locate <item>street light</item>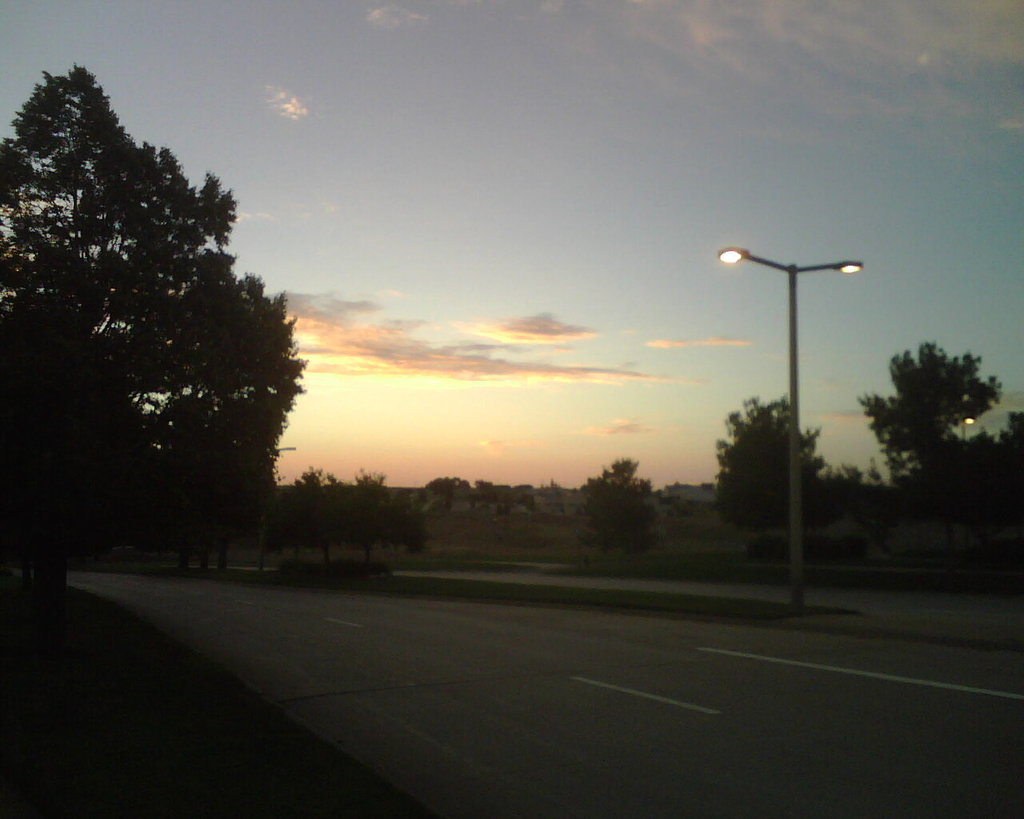
{"x1": 714, "y1": 242, "x2": 858, "y2": 613}
